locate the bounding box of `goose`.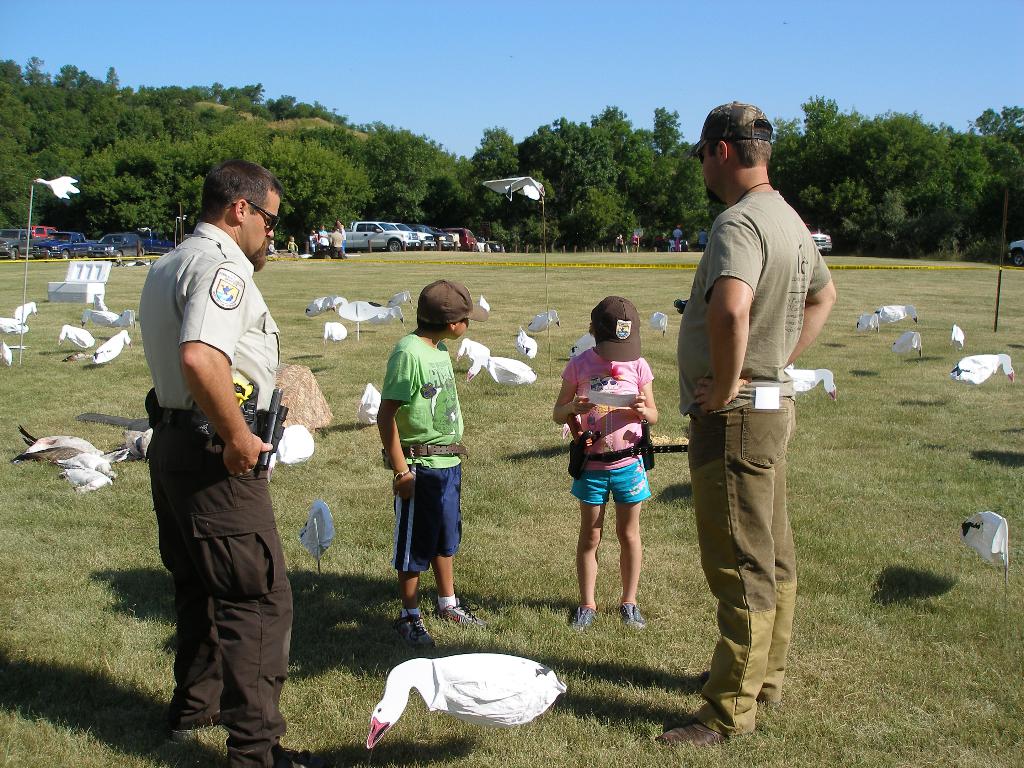
Bounding box: select_region(858, 311, 877, 331).
